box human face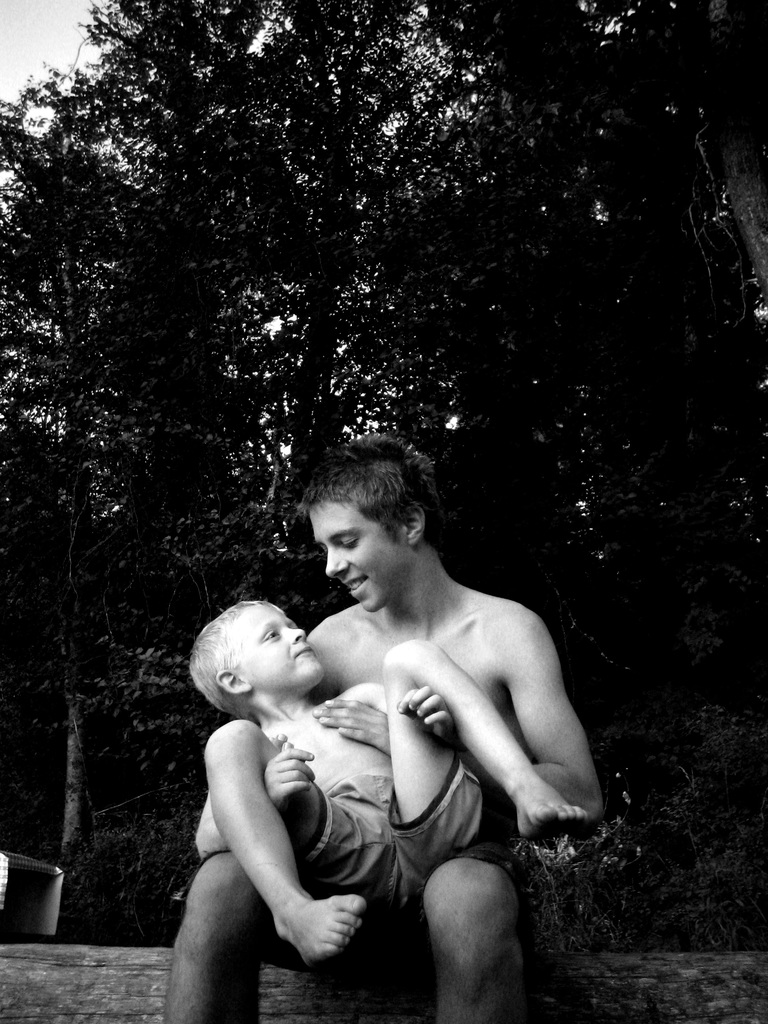
select_region(237, 607, 323, 679)
